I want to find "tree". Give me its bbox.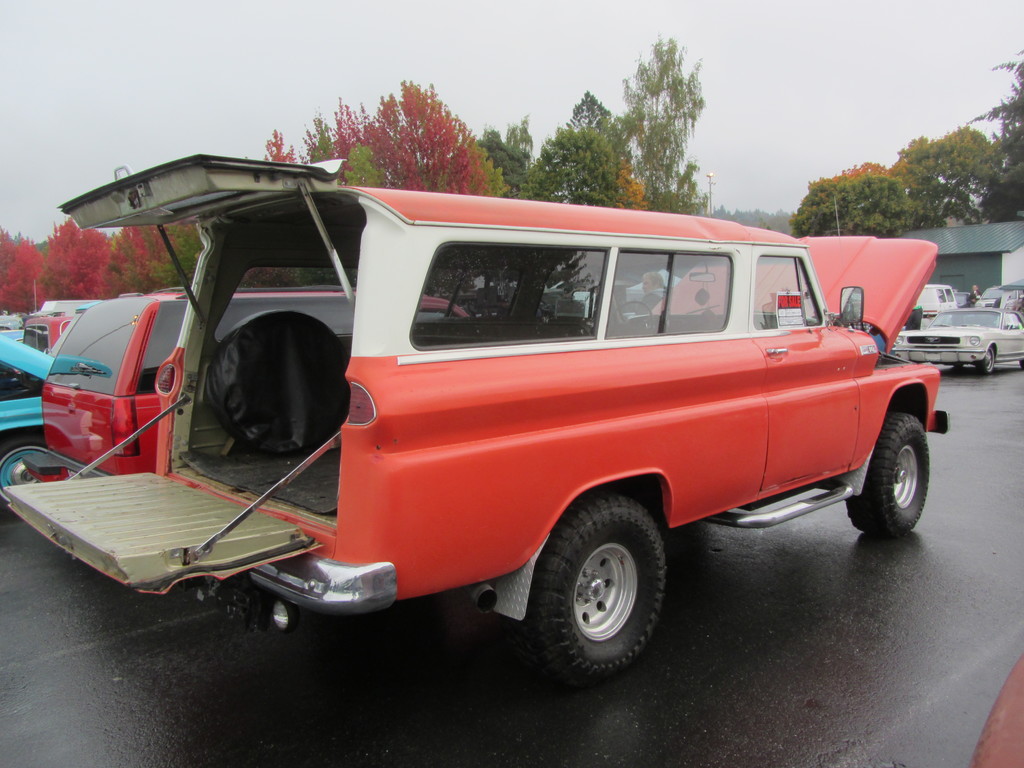
{"left": 38, "top": 213, "right": 116, "bottom": 299}.
